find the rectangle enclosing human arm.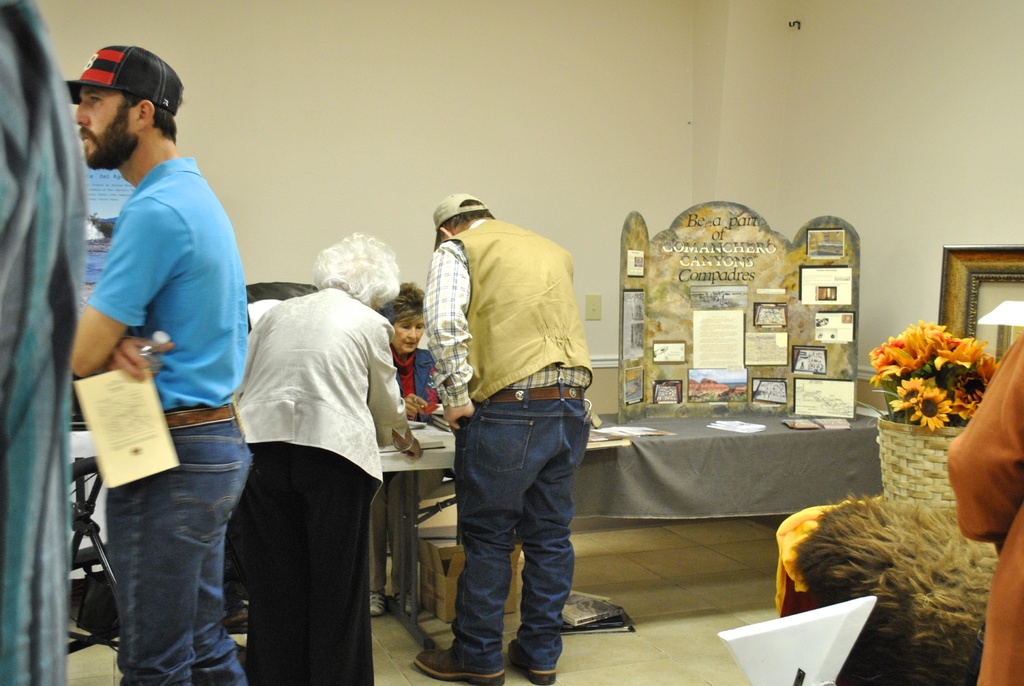
<region>69, 193, 180, 378</region>.
